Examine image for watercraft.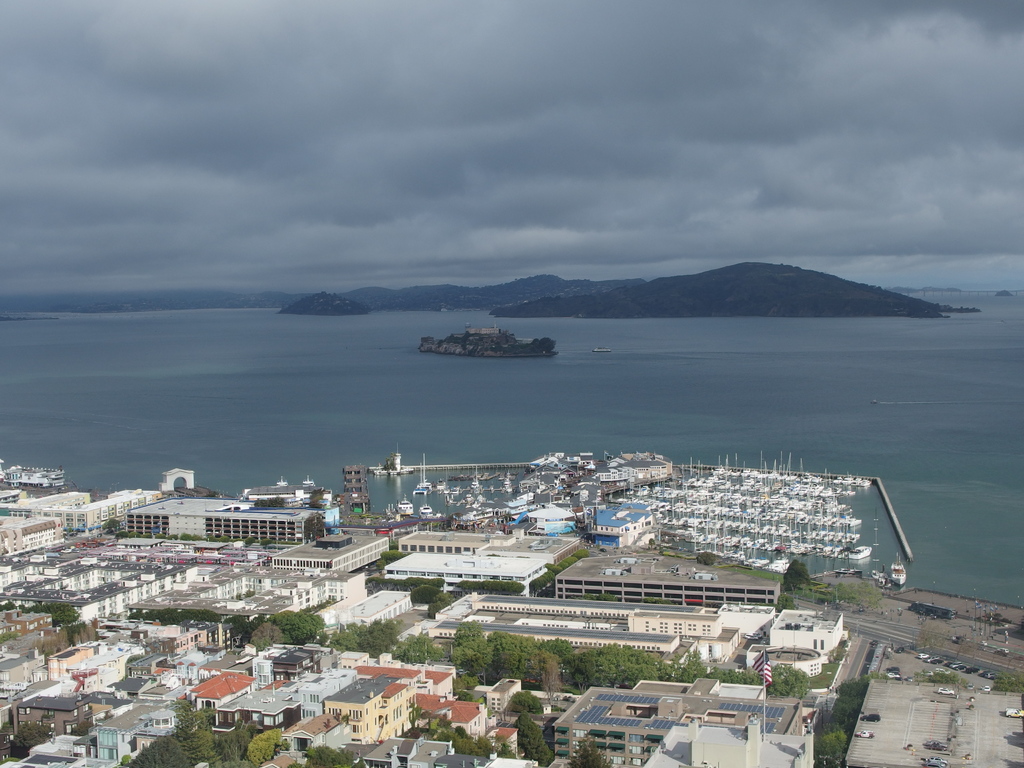
Examination result: box(709, 495, 725, 500).
